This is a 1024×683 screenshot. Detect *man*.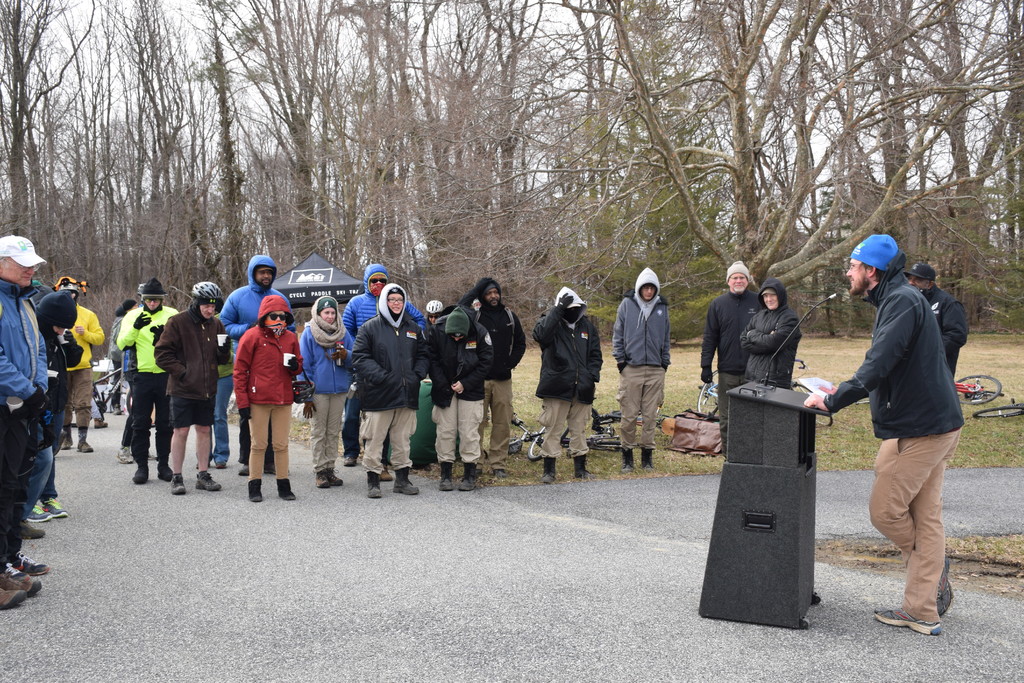
[0,233,53,604].
